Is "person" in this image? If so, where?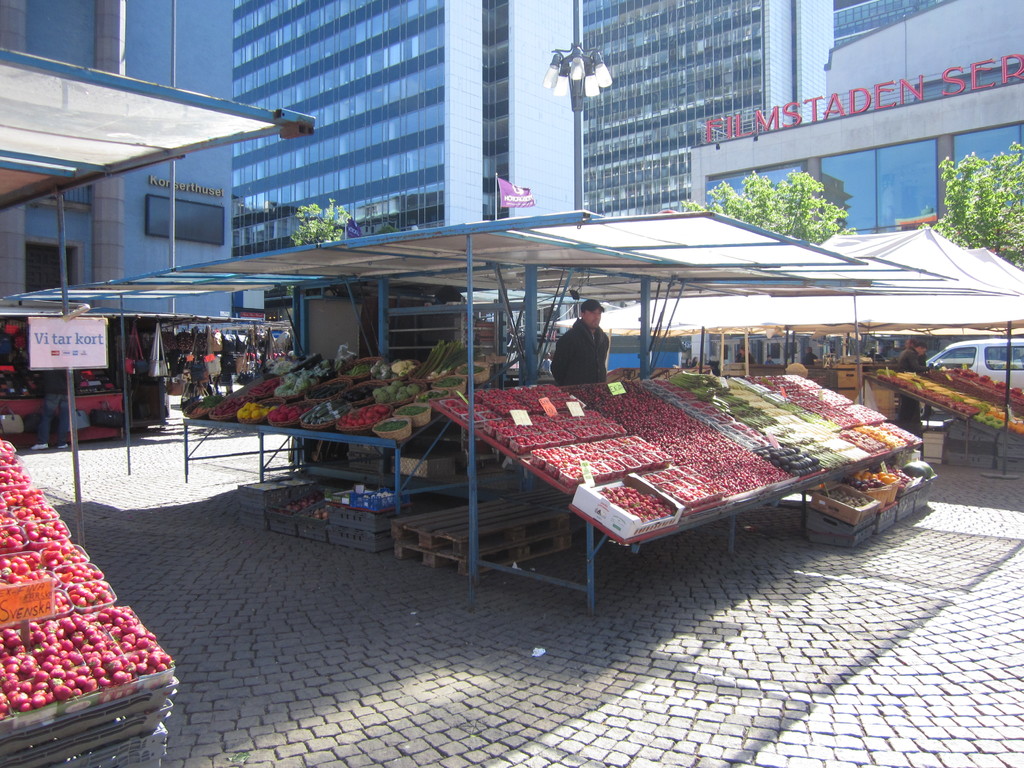
Yes, at bbox=[552, 296, 612, 387].
